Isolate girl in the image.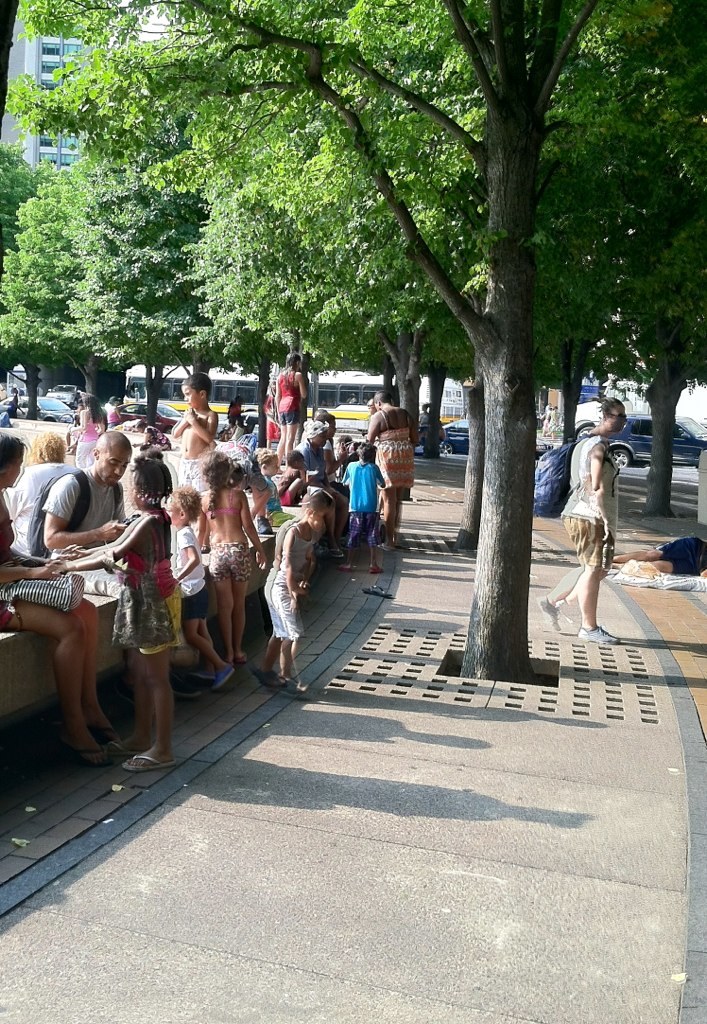
Isolated region: 190:450:265:665.
